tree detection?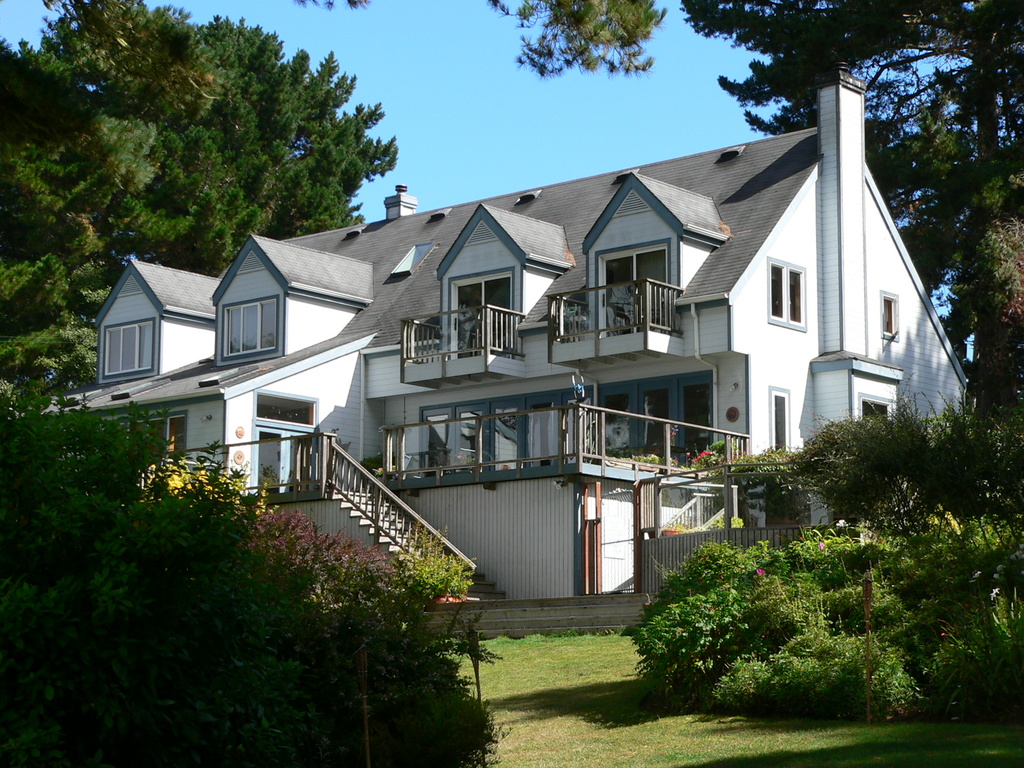
<box>613,495,1020,746</box>
